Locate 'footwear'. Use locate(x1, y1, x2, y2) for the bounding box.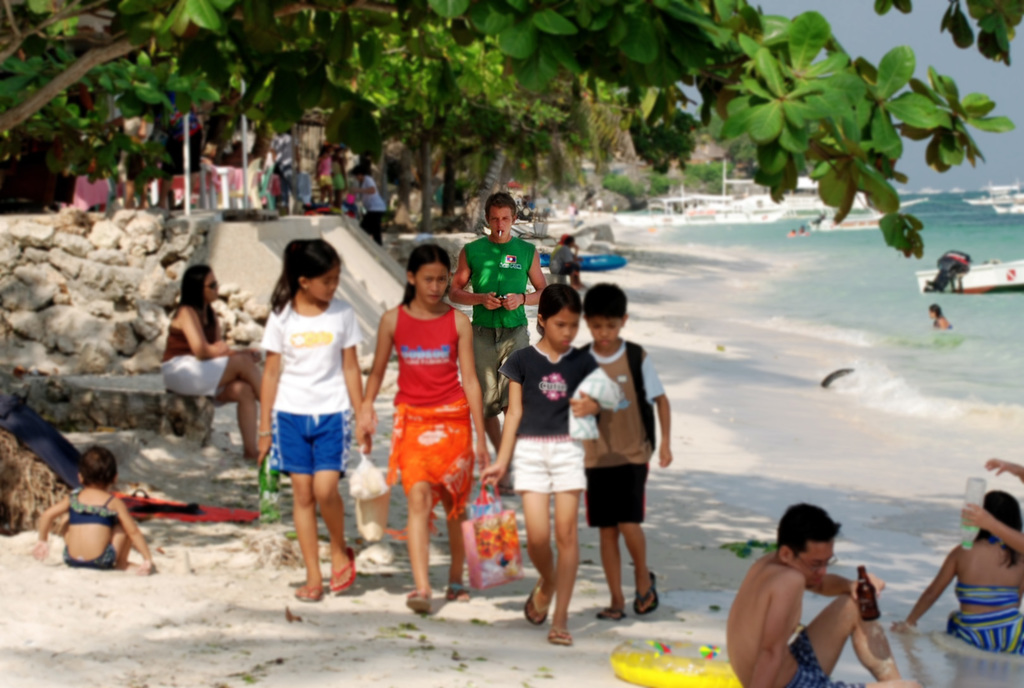
locate(499, 483, 515, 496).
